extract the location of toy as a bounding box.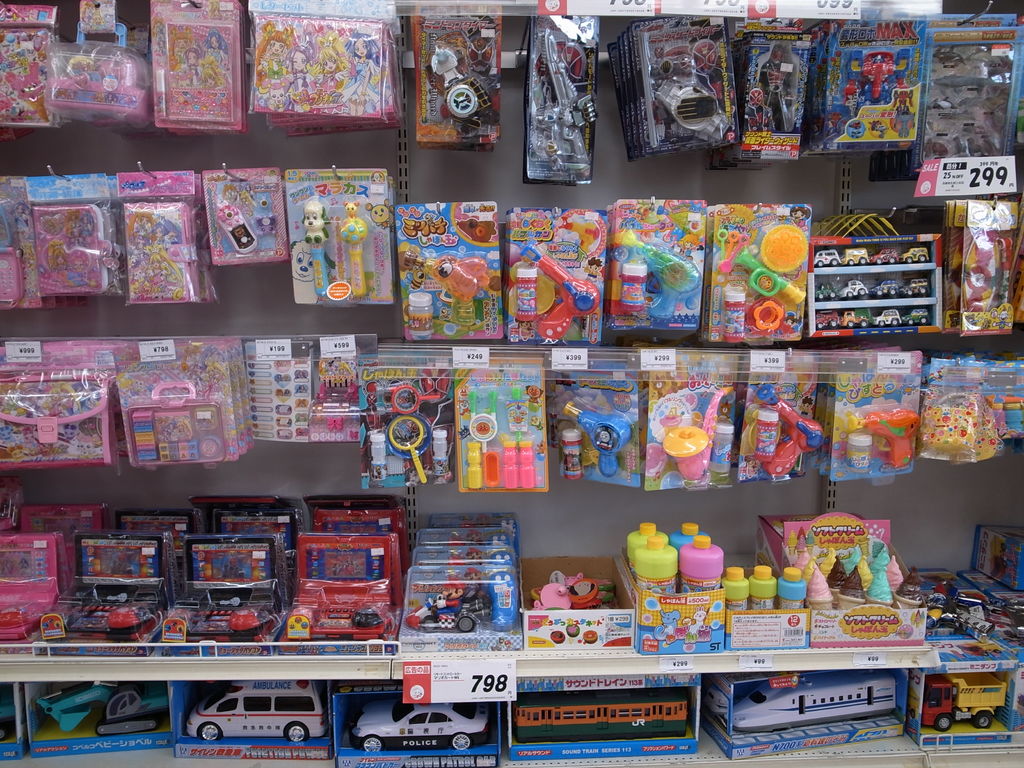
(483, 451, 500, 488).
